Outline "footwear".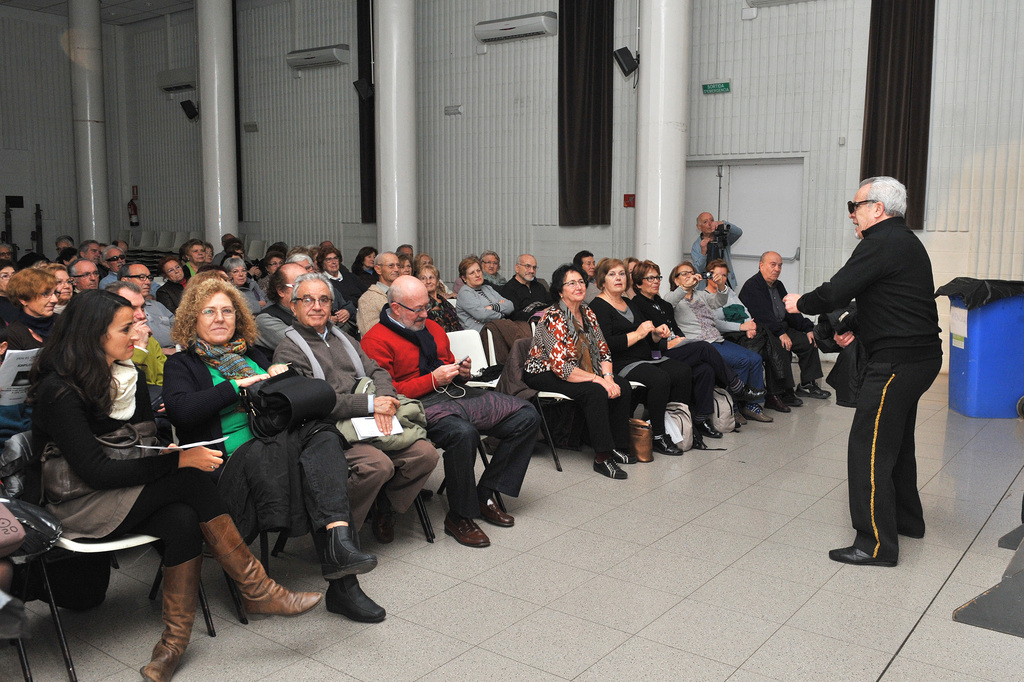
Outline: <box>769,391,793,413</box>.
